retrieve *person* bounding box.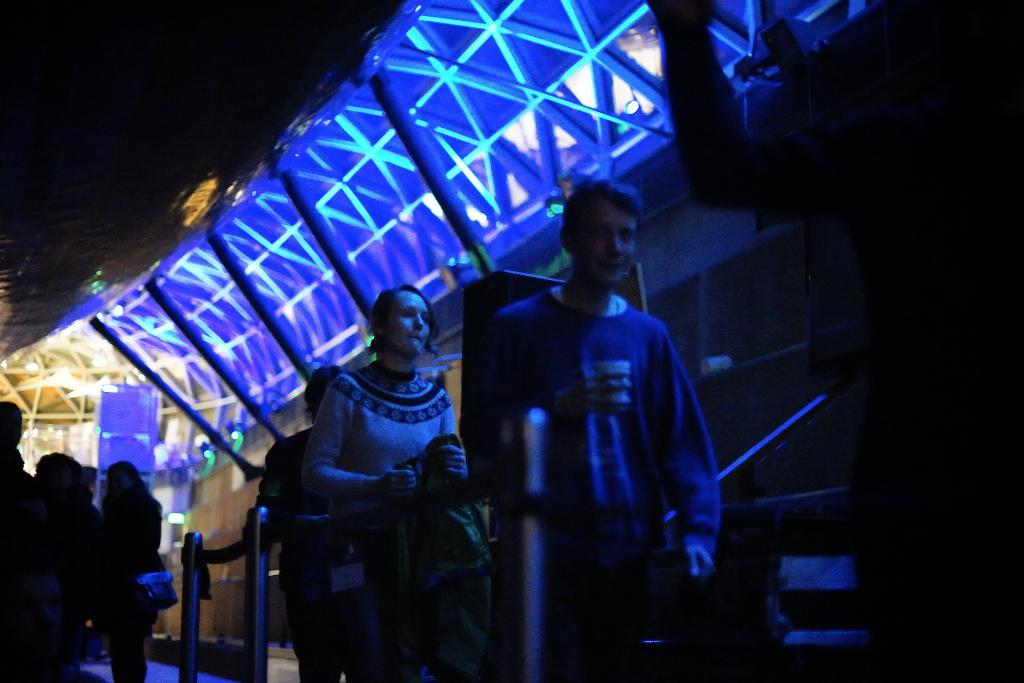
Bounding box: x1=0, y1=406, x2=74, y2=682.
